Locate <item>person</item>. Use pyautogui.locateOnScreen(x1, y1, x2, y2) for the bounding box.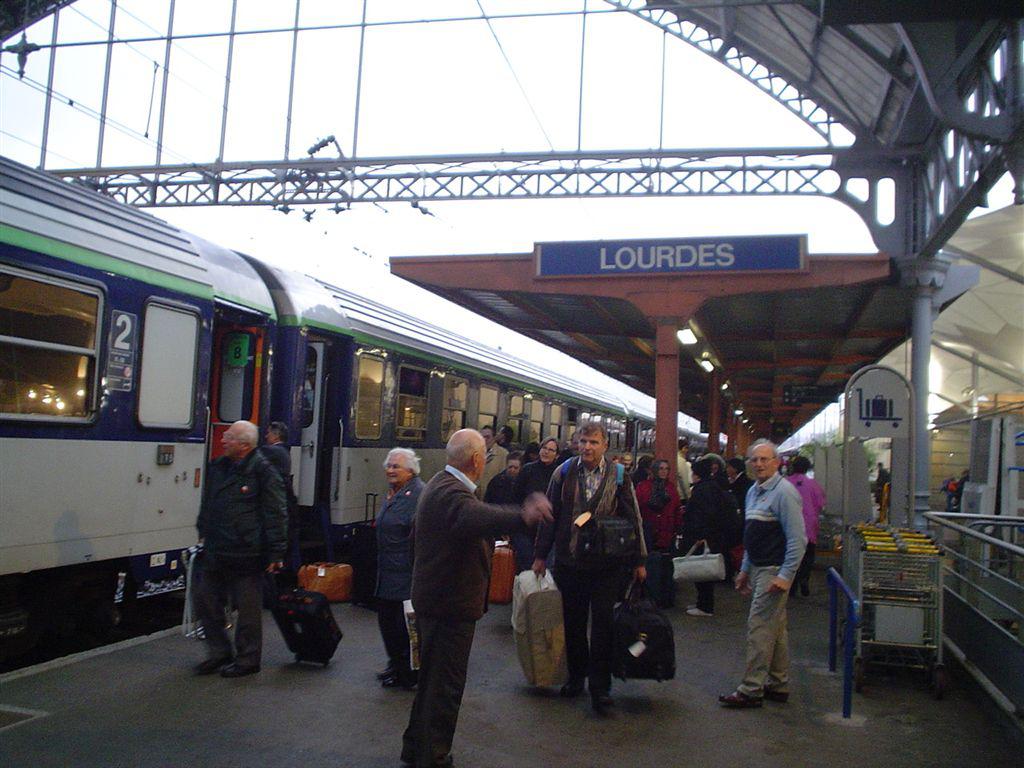
pyautogui.locateOnScreen(629, 454, 680, 612).
